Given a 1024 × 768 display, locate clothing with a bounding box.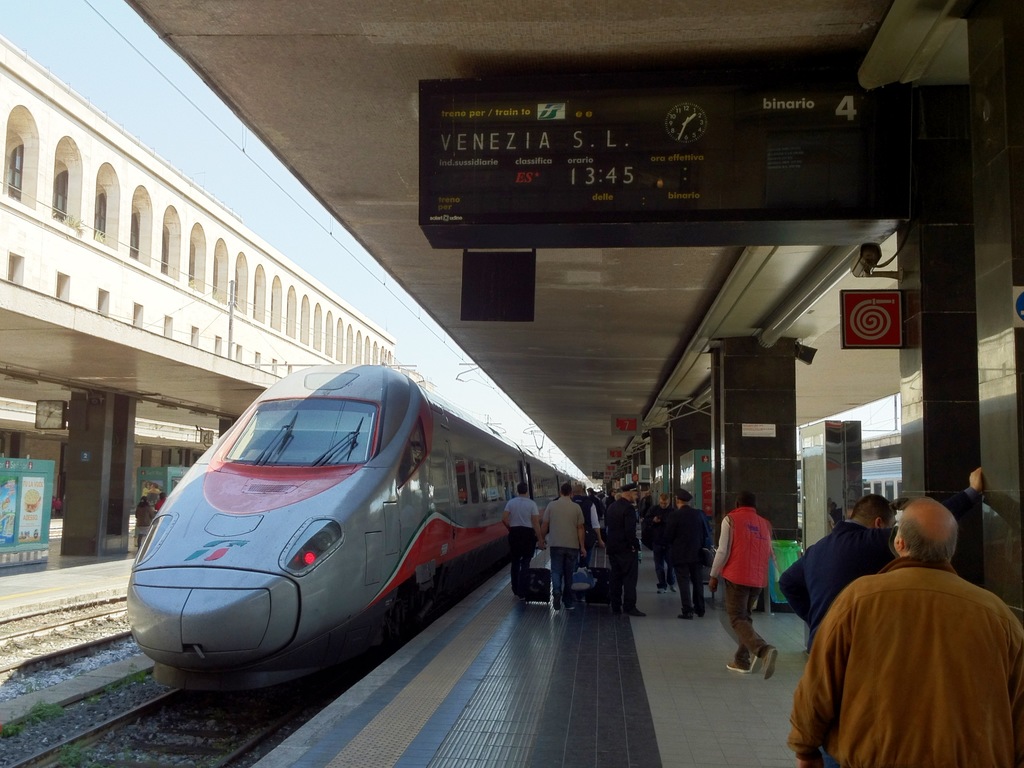
Located: bbox=[783, 516, 878, 625].
